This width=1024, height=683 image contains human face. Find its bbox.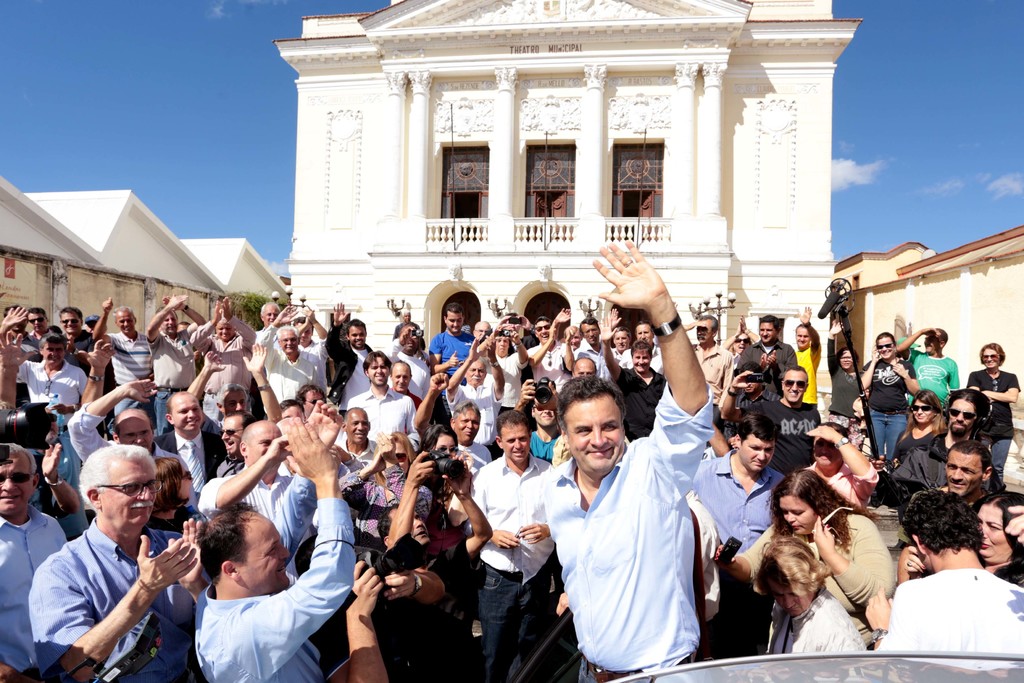
<region>283, 333, 296, 348</region>.
